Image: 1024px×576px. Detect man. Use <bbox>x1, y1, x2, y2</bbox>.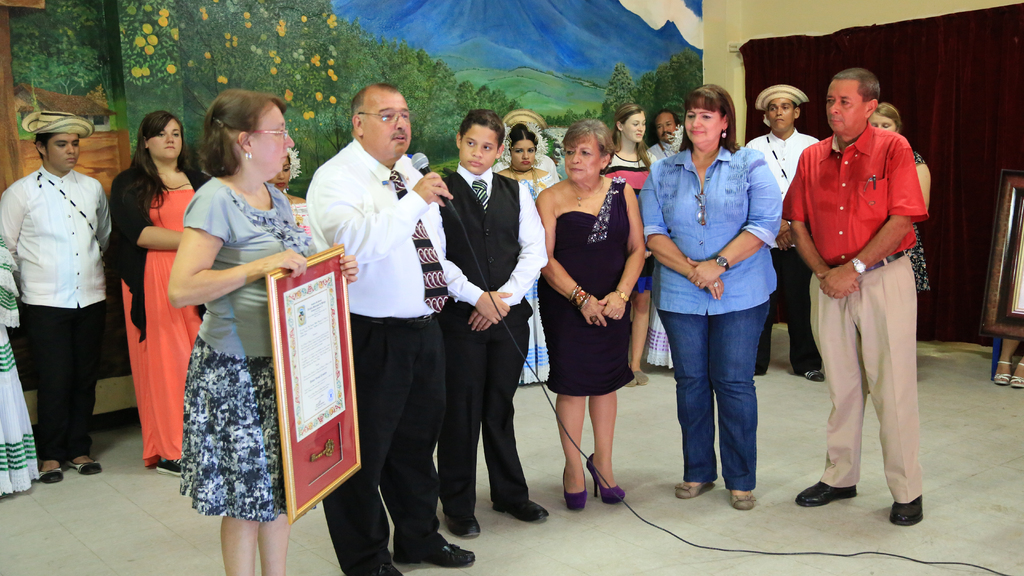
<bbox>641, 109, 690, 163</bbox>.
